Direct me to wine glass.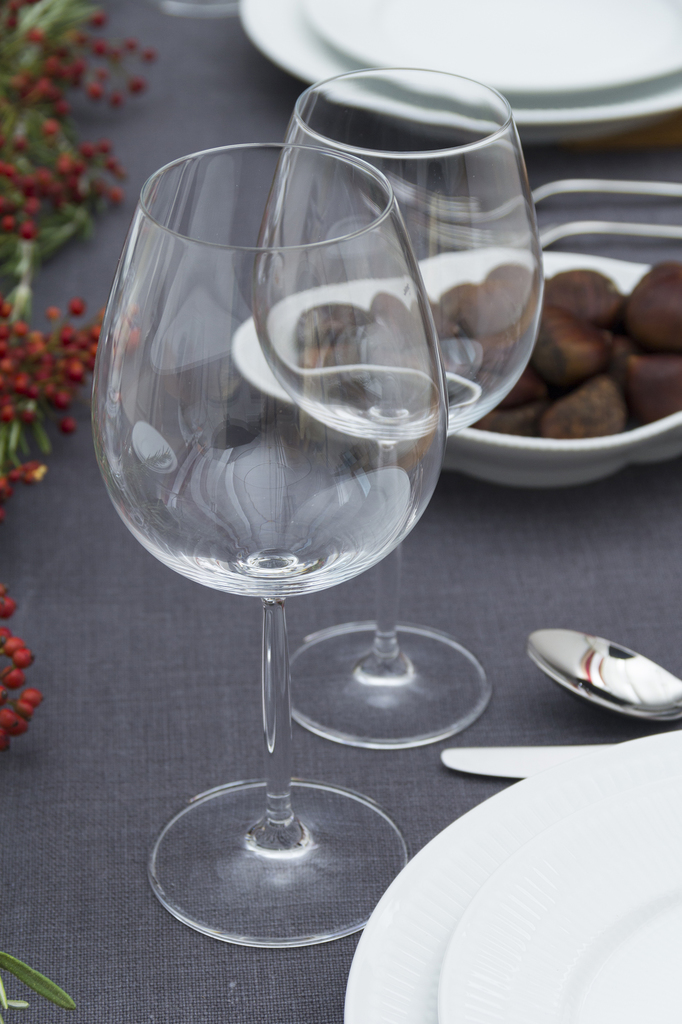
Direction: x1=88, y1=142, x2=448, y2=952.
